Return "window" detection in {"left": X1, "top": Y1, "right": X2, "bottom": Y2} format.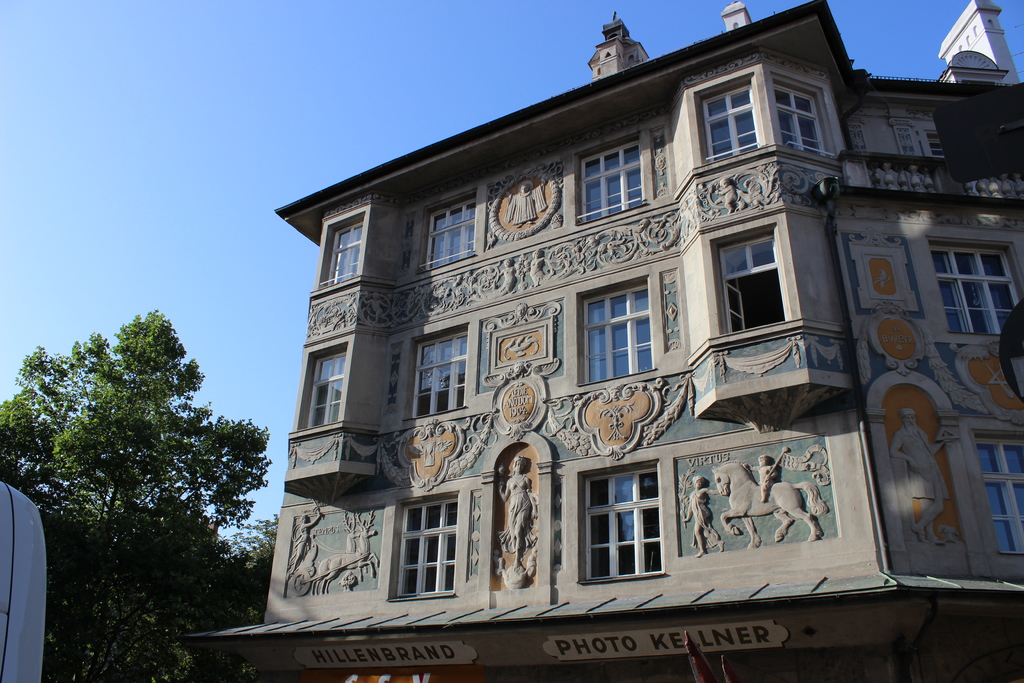
{"left": 926, "top": 247, "right": 1020, "bottom": 336}.
